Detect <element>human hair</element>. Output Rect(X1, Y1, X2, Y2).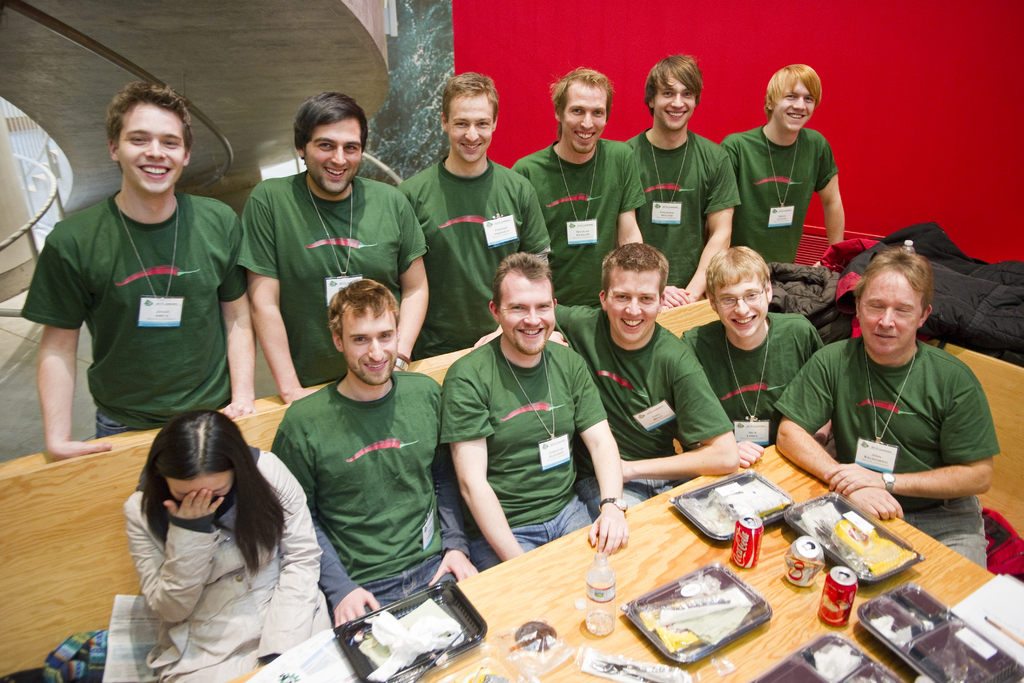
Rect(852, 244, 933, 316).
